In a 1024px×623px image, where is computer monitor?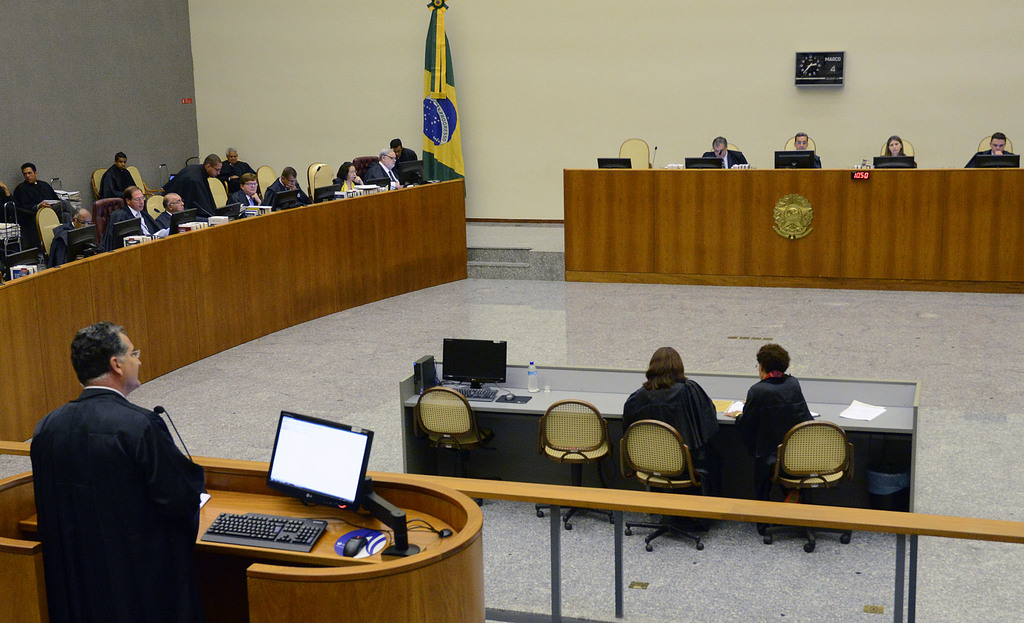
x1=596 y1=155 x2=636 y2=169.
